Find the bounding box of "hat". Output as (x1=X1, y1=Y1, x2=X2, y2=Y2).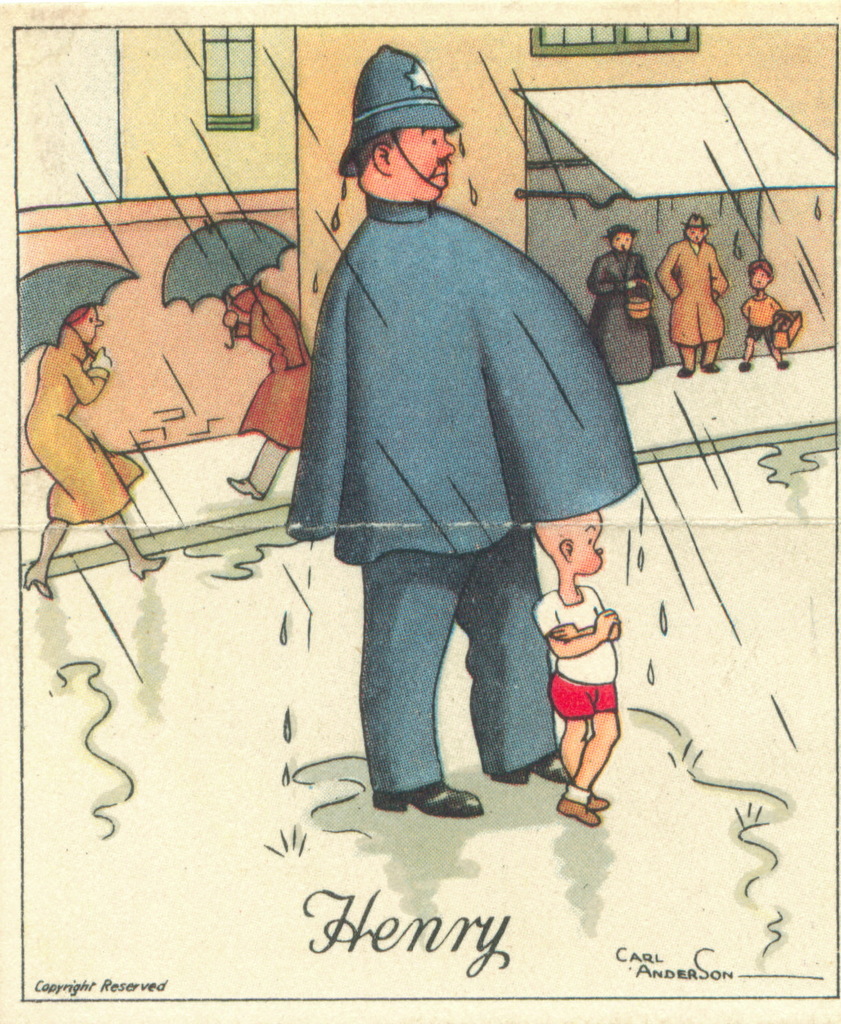
(x1=682, y1=212, x2=710, y2=230).
